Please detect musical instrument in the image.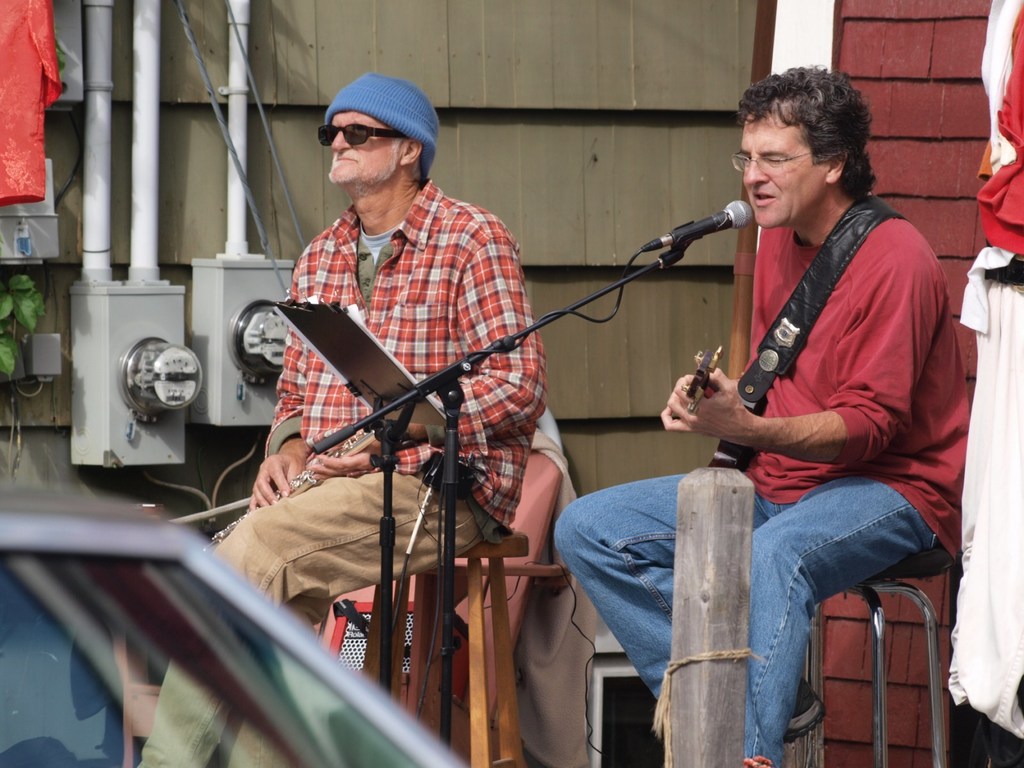
region(202, 421, 386, 557).
